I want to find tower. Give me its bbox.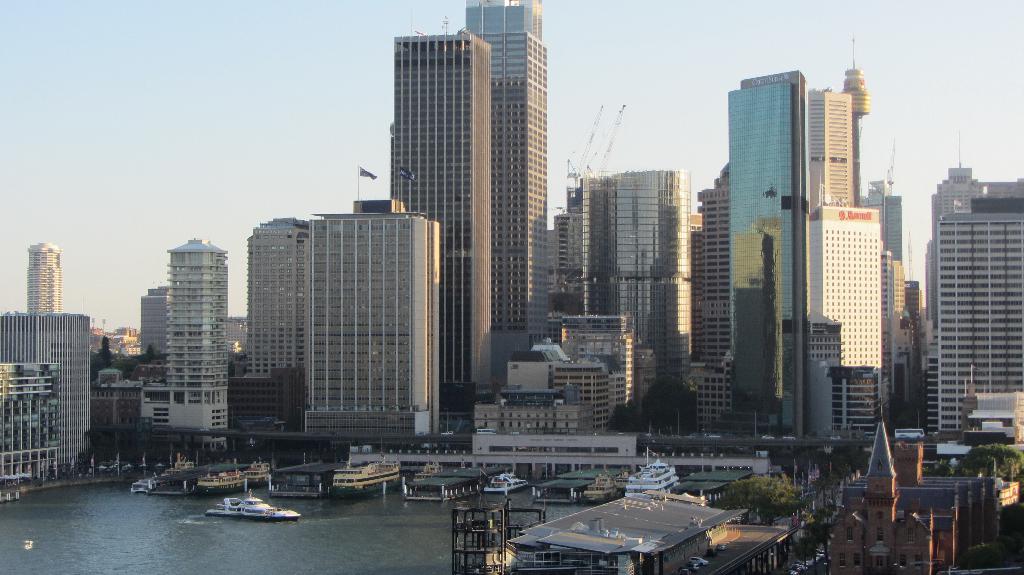
(387, 28, 495, 398).
